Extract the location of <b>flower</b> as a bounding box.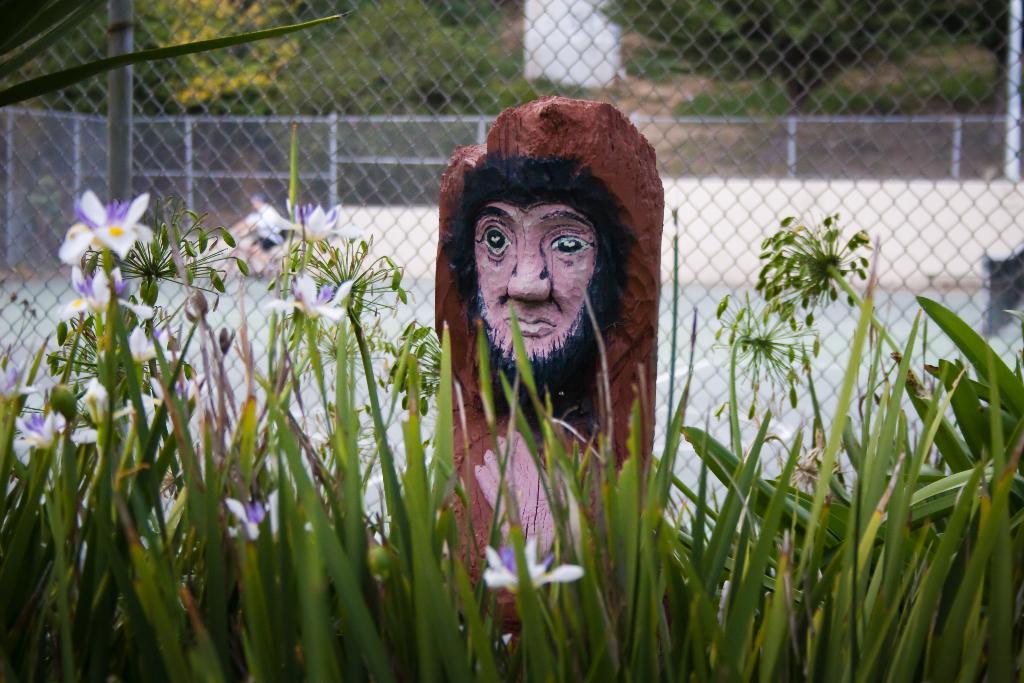
box=[0, 363, 35, 398].
